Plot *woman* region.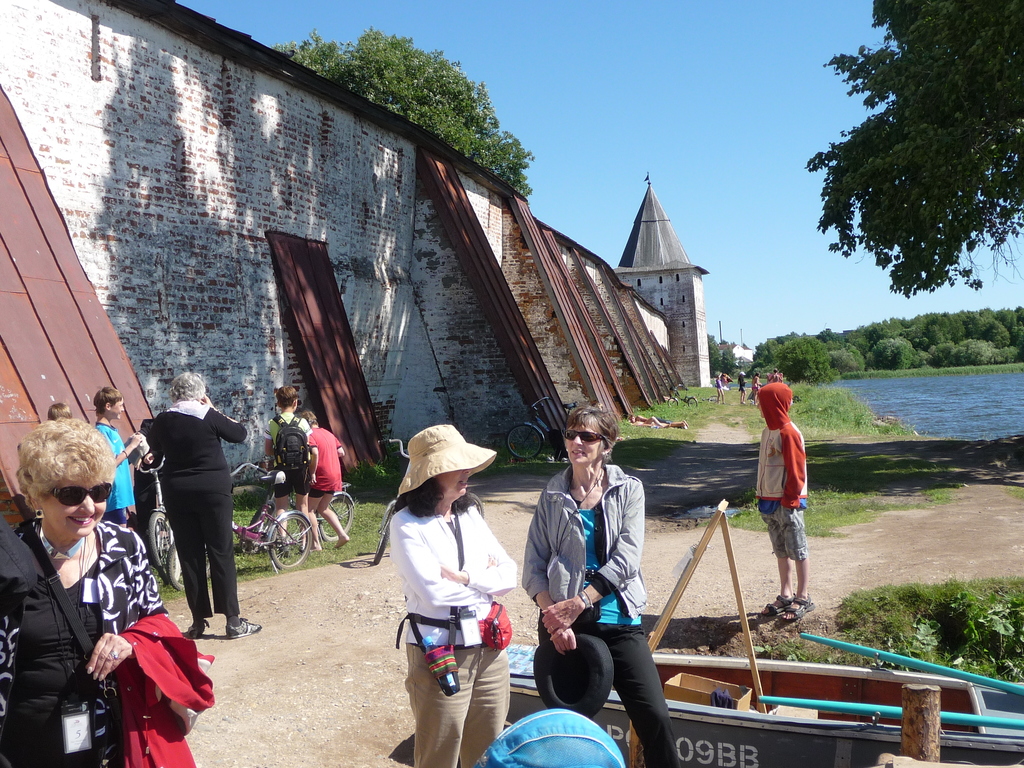
Plotted at bbox(387, 426, 518, 767).
